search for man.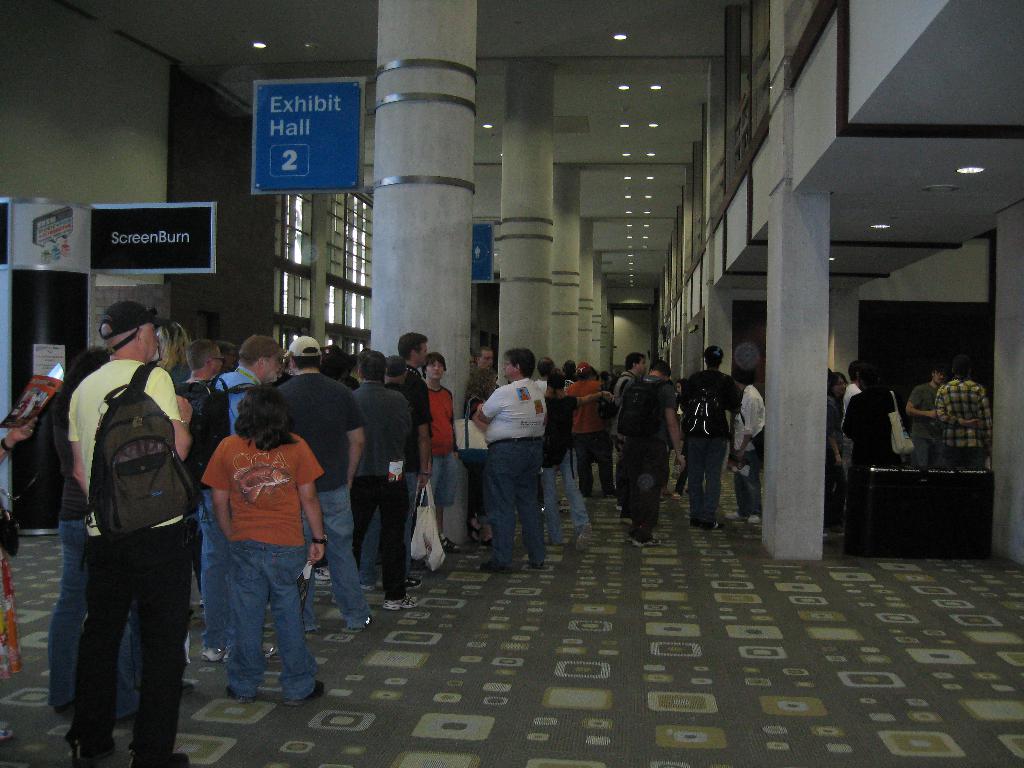
Found at {"x1": 388, "y1": 332, "x2": 435, "y2": 574}.
